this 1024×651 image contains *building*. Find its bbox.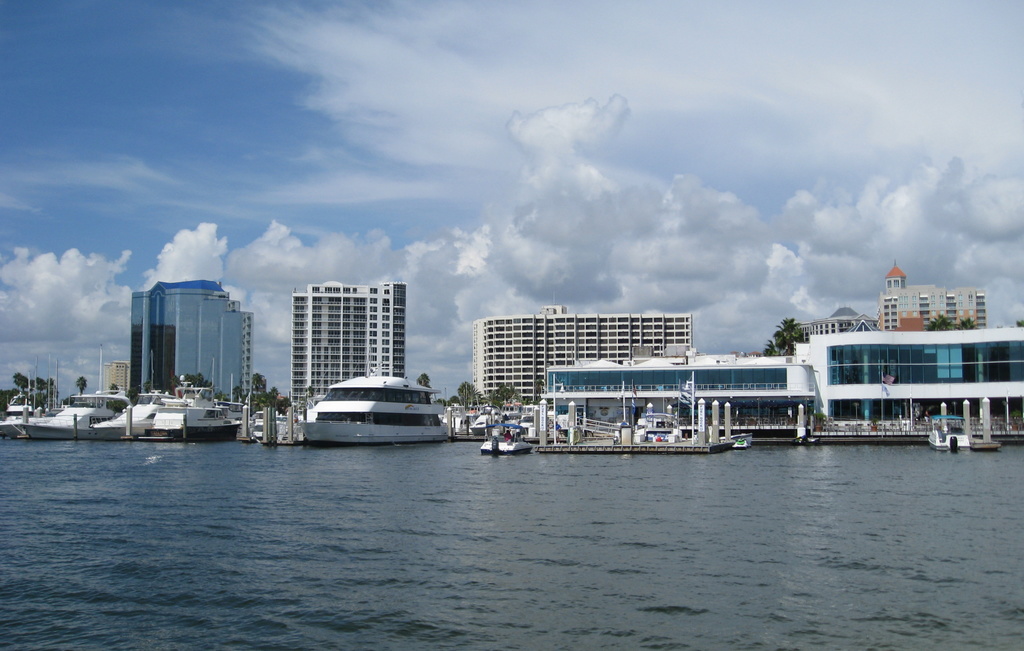
<box>541,323,1023,440</box>.
